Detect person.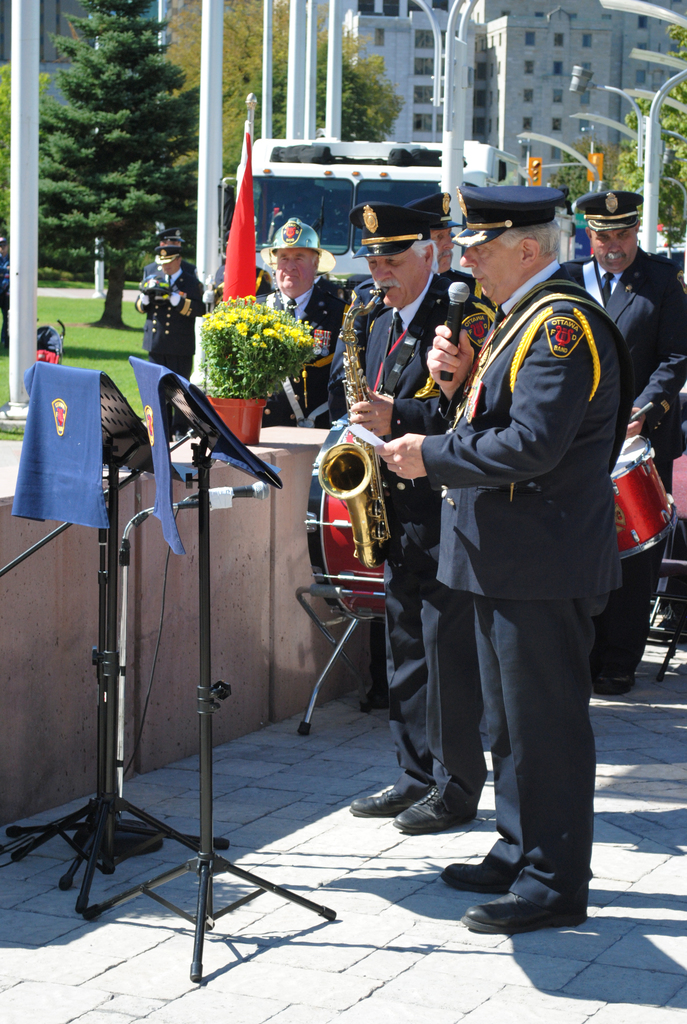
Detected at 370:183:635:934.
